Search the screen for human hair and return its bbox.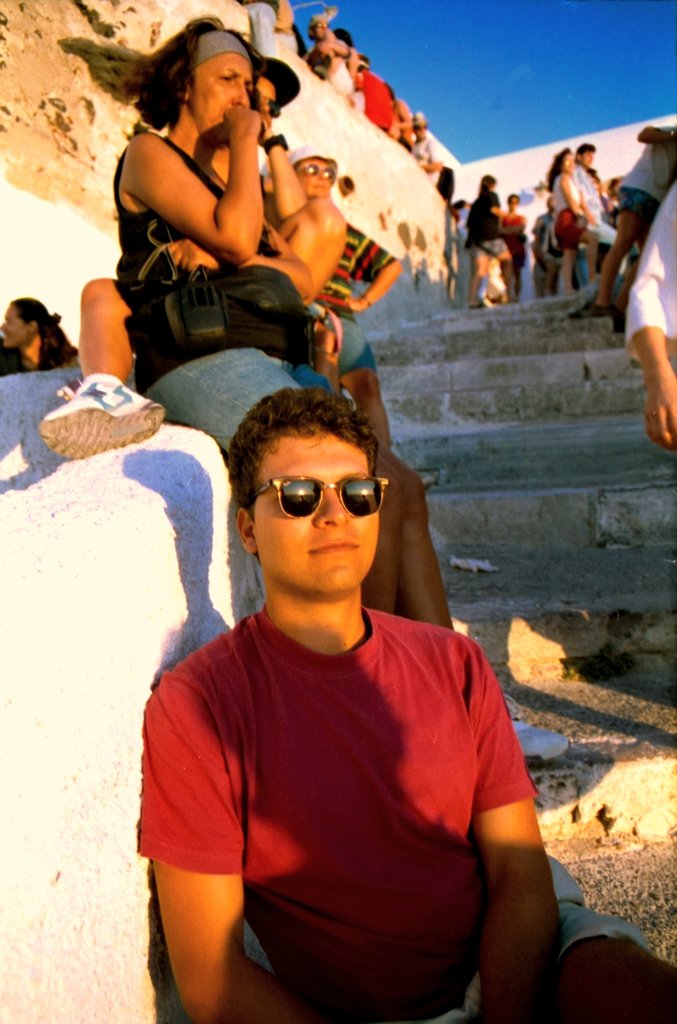
Found: crop(578, 142, 597, 159).
